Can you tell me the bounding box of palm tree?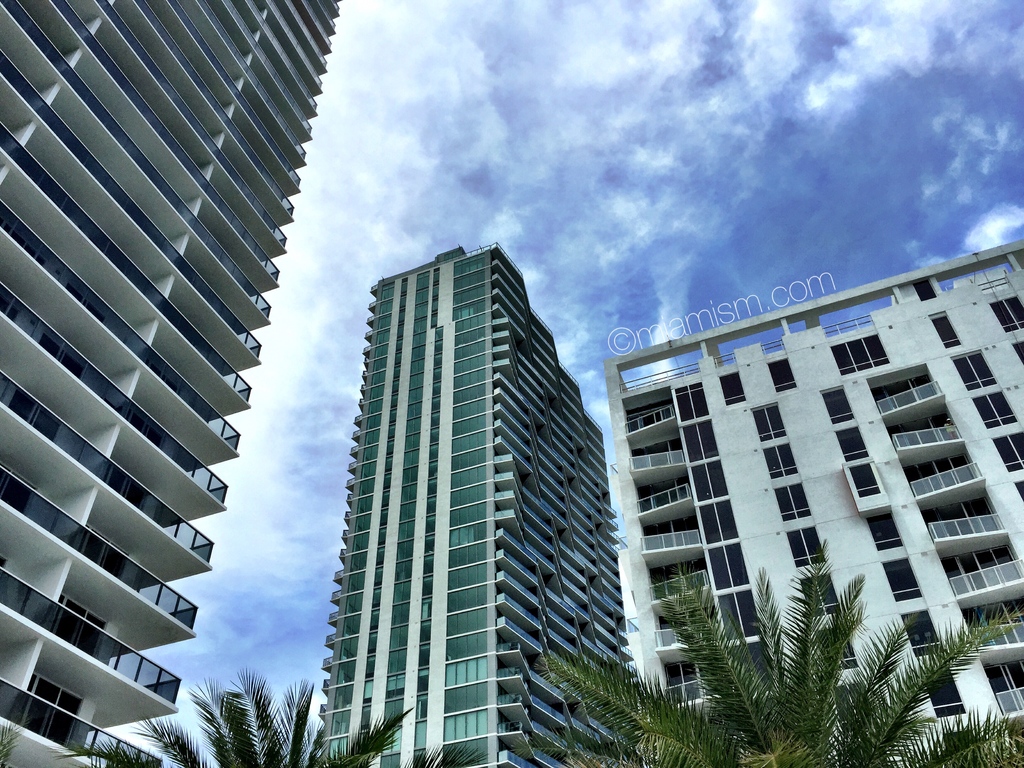
Rect(534, 543, 1023, 767).
